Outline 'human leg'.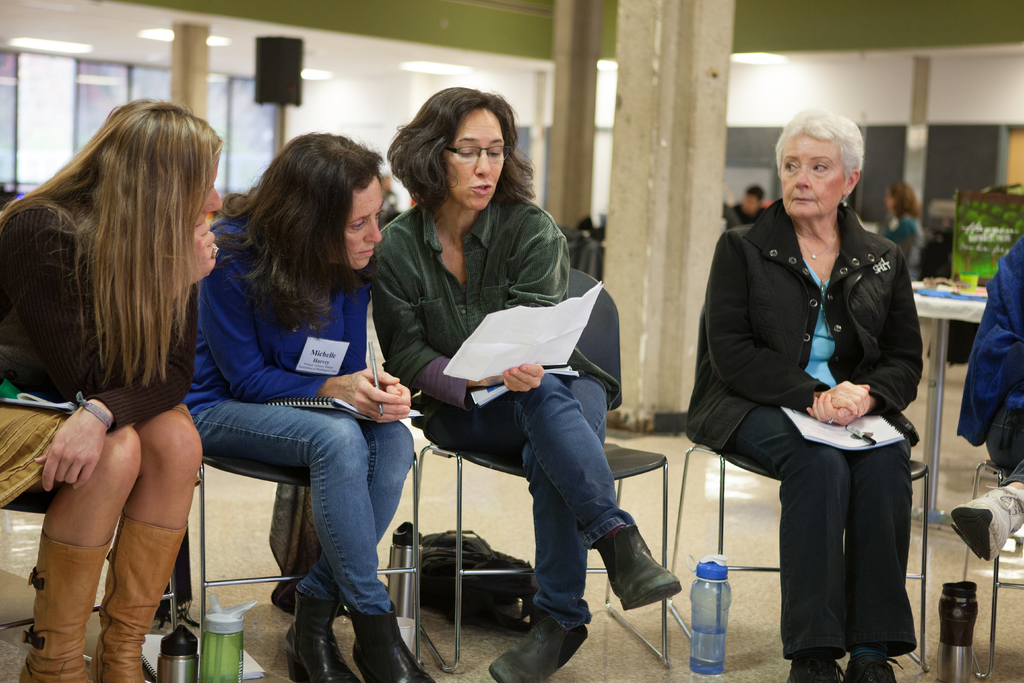
Outline: <bbox>199, 401, 433, 682</bbox>.
